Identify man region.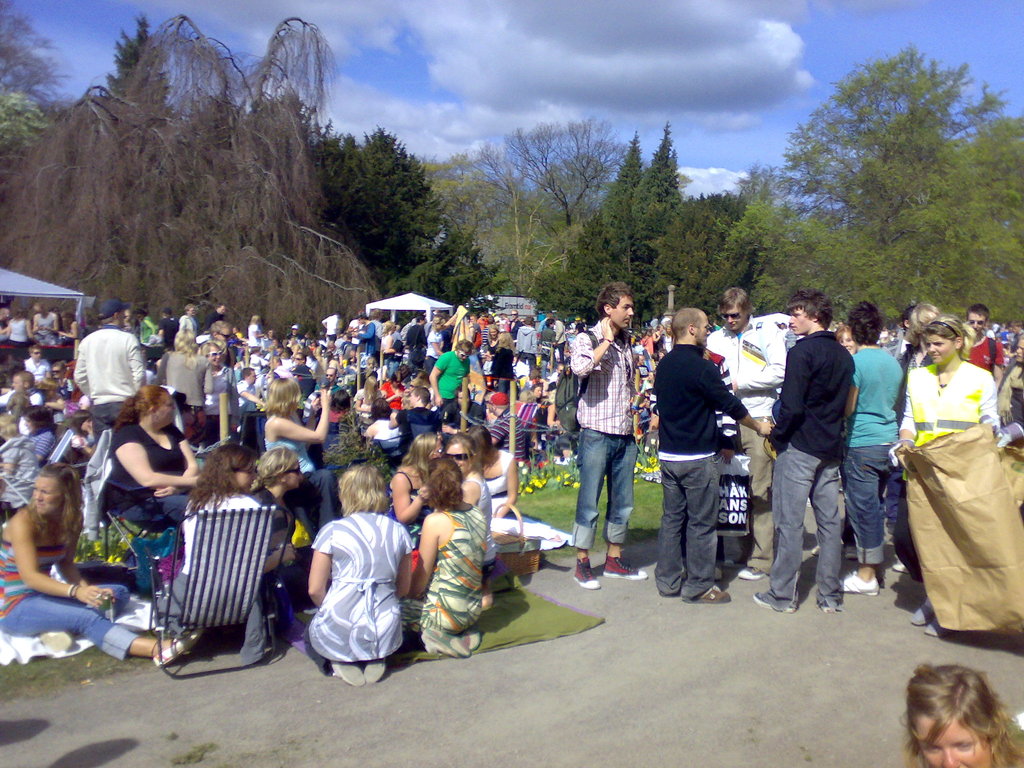
Region: bbox=(567, 271, 643, 591).
